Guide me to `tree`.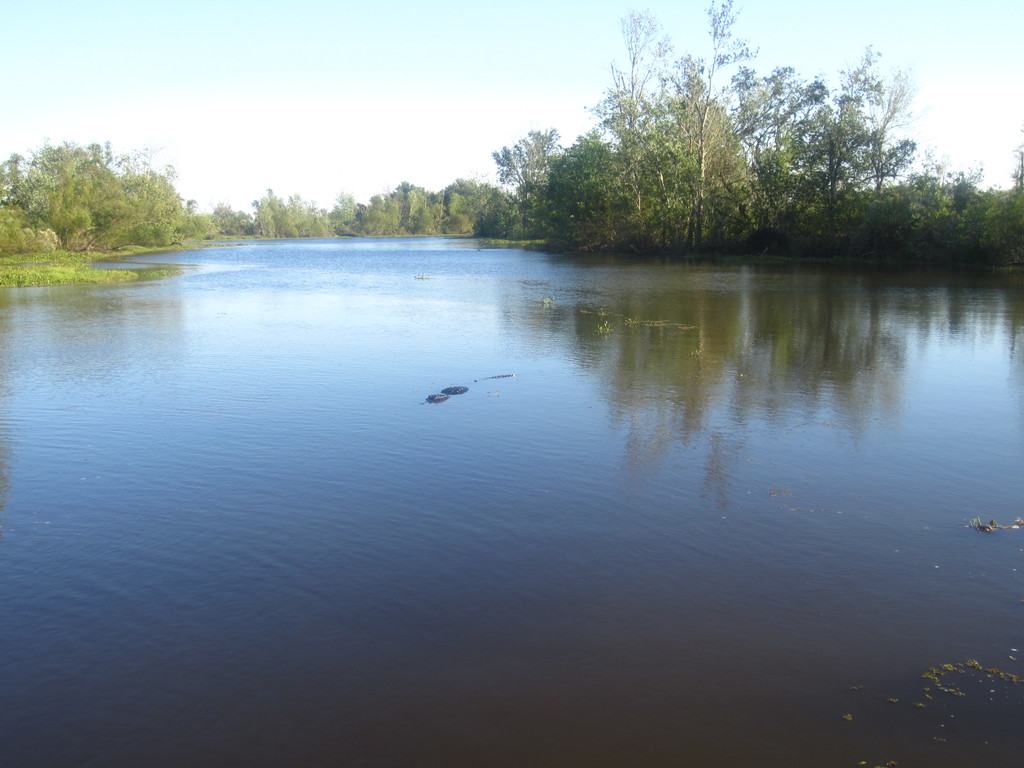
Guidance: locate(698, 0, 765, 129).
